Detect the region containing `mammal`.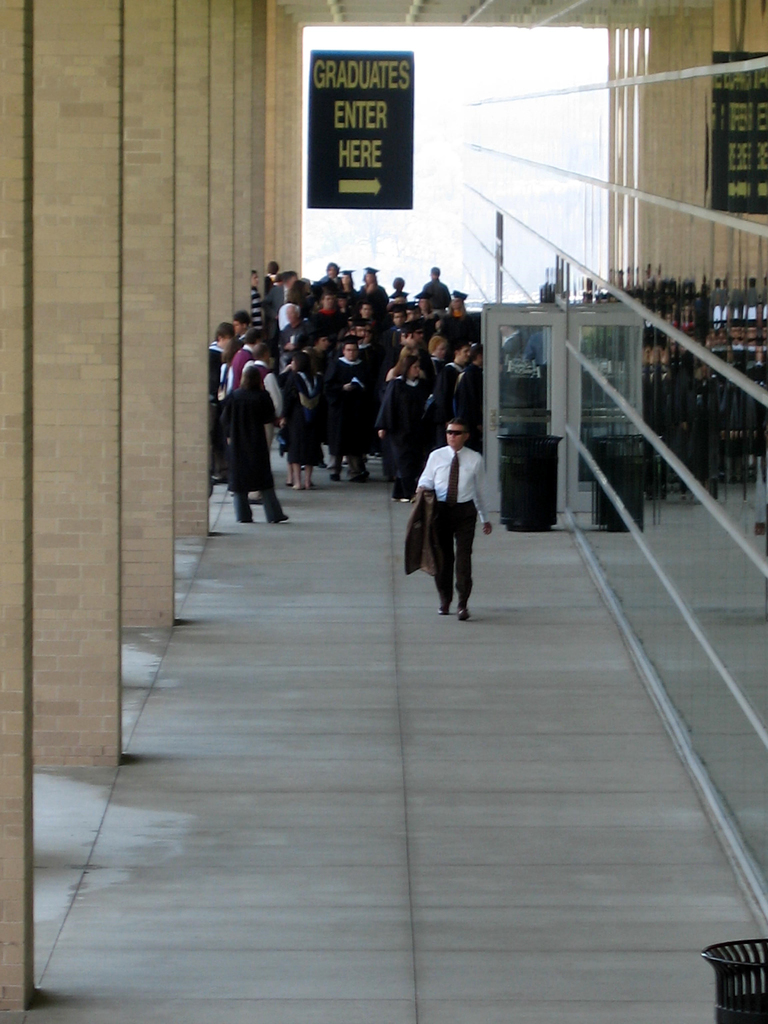
crop(420, 260, 452, 315).
